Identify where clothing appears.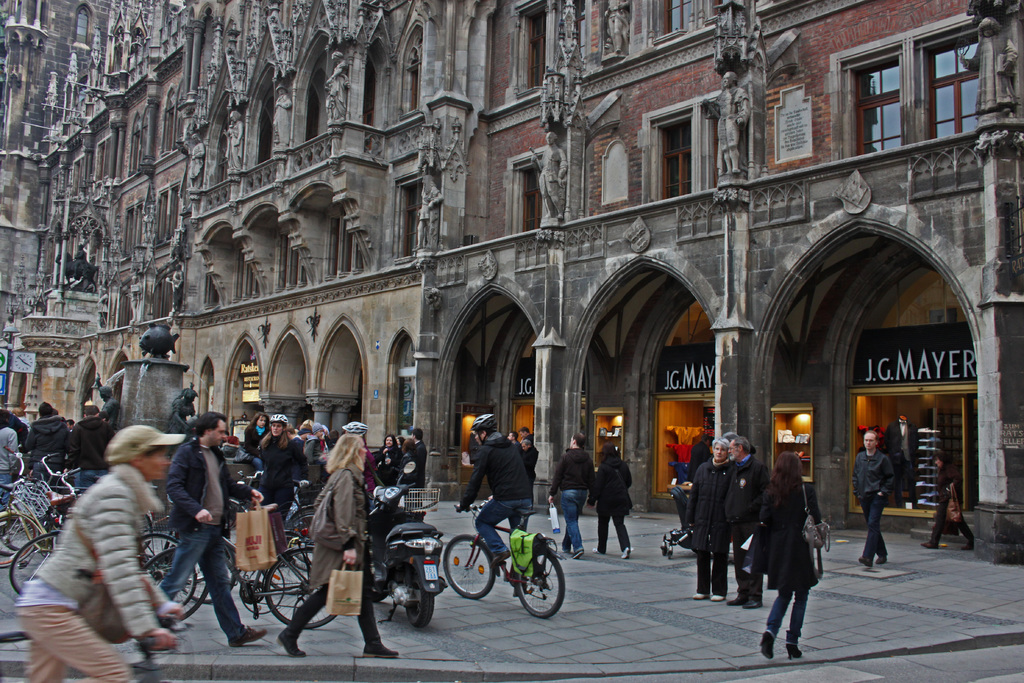
Appears at rect(598, 457, 632, 554).
